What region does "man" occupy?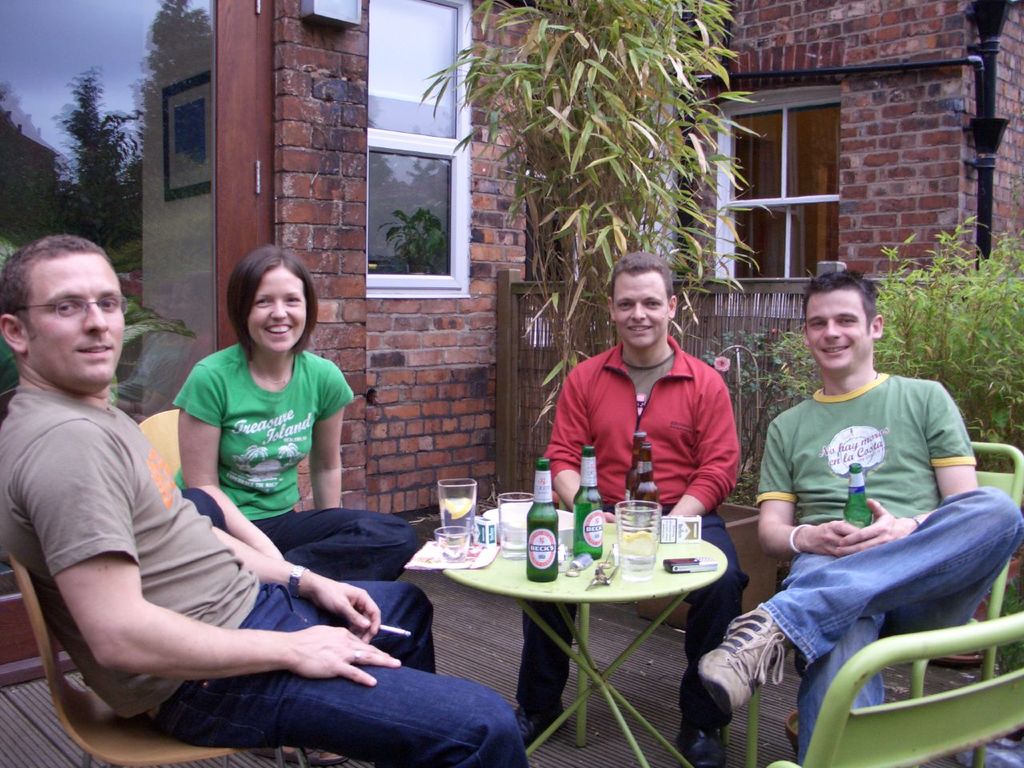
rect(516, 246, 746, 767).
